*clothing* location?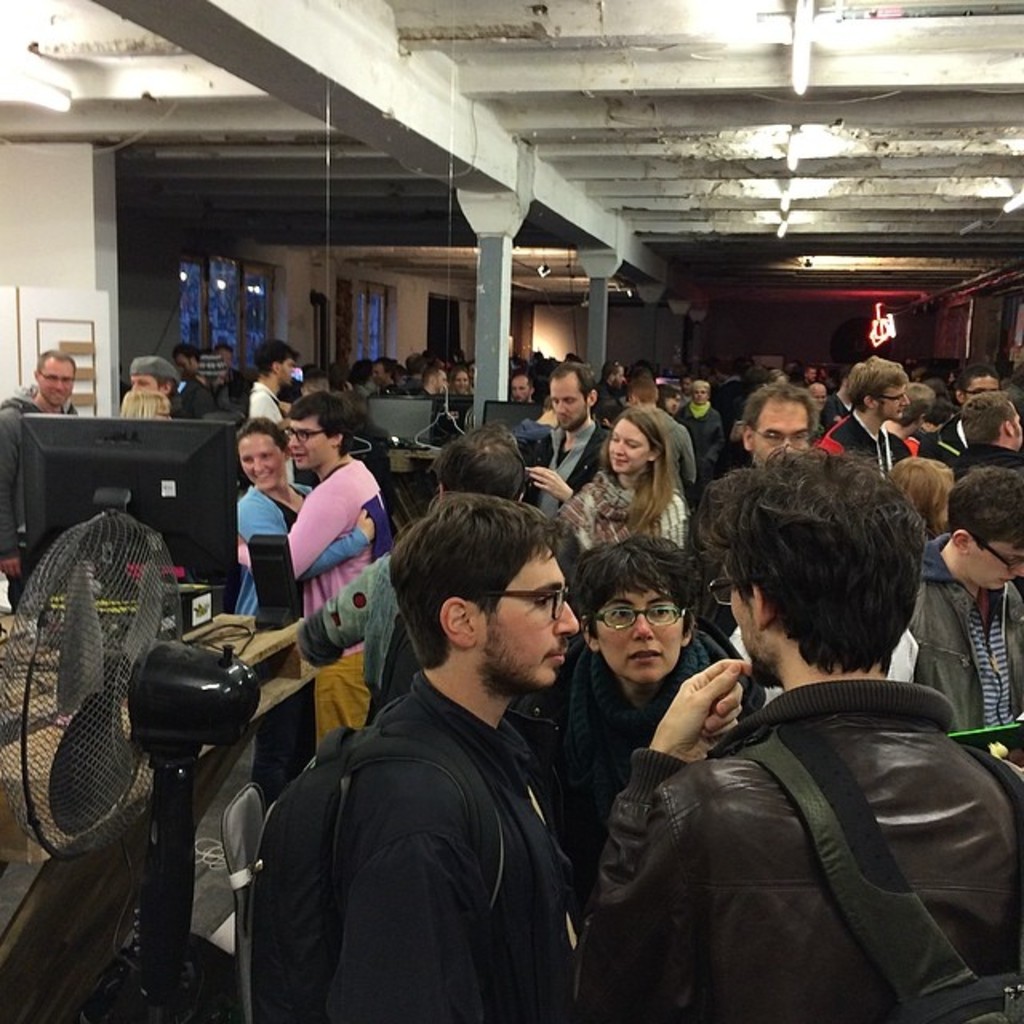
[x1=824, y1=405, x2=938, y2=475]
